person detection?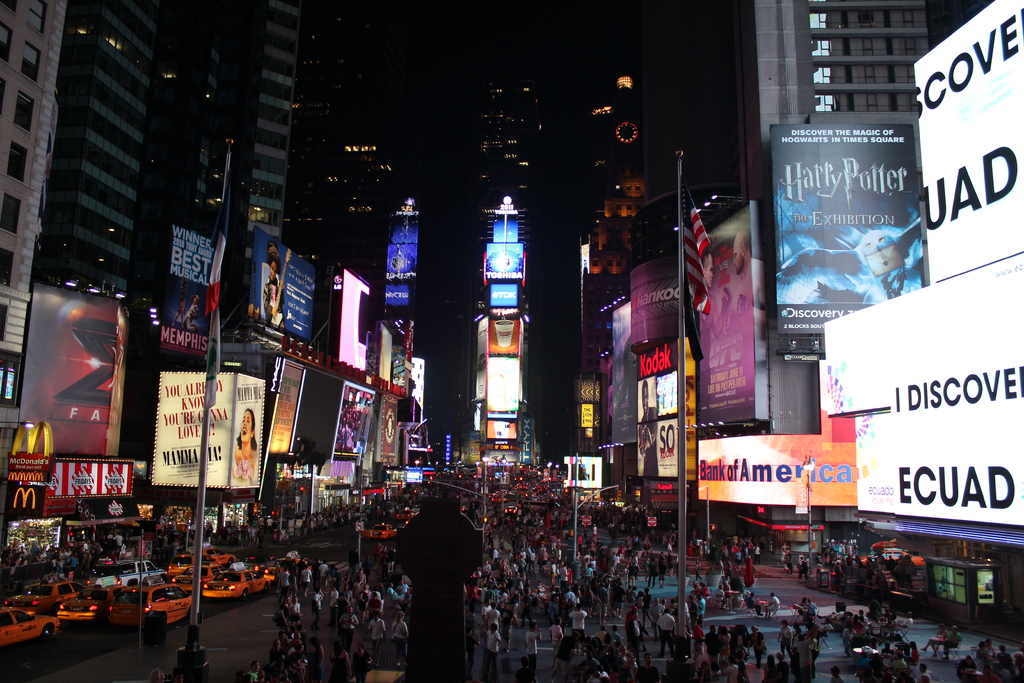
bbox(230, 407, 260, 484)
